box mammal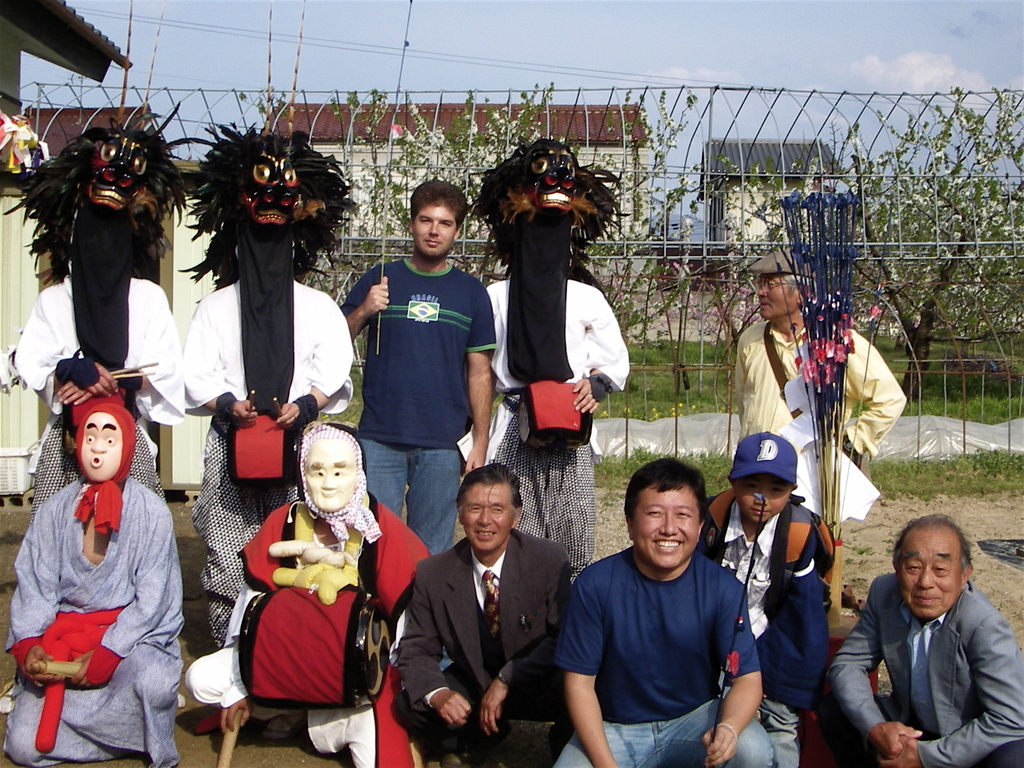
l=473, t=139, r=632, b=630
